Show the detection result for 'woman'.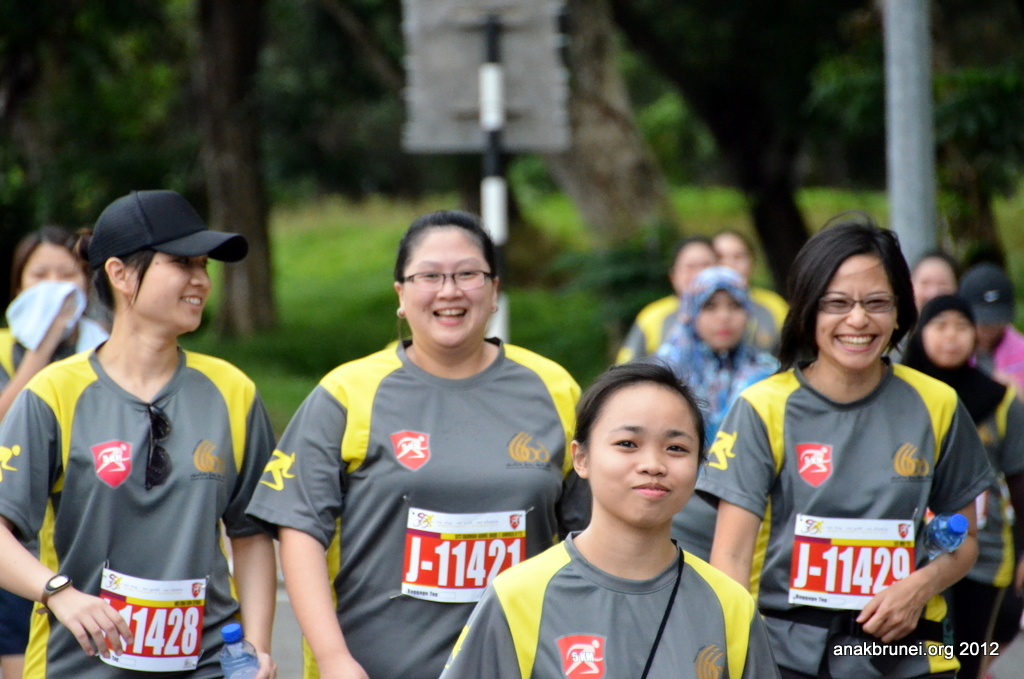
[left=648, top=258, right=789, bottom=566].
